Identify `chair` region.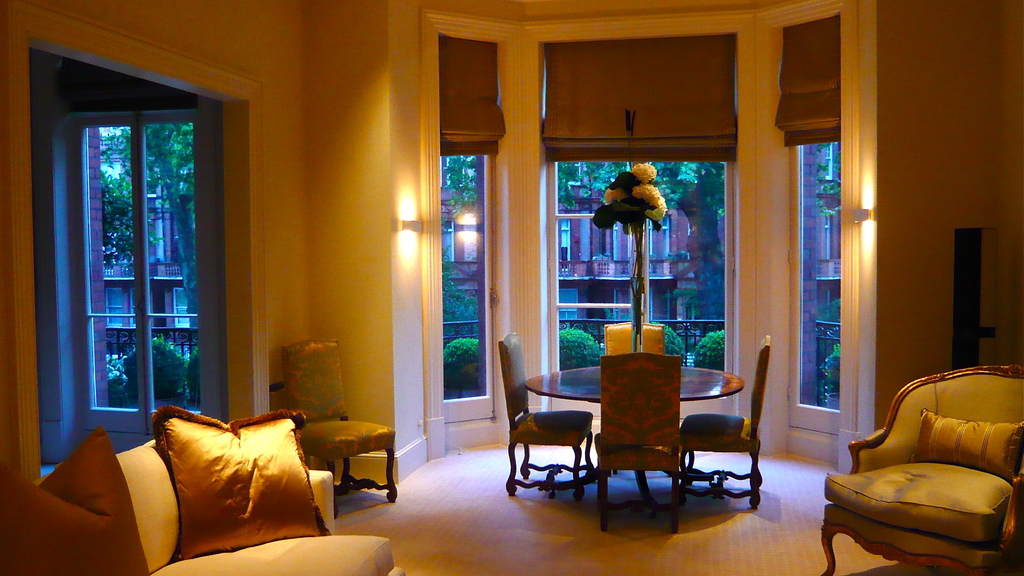
Region: 597, 317, 669, 352.
